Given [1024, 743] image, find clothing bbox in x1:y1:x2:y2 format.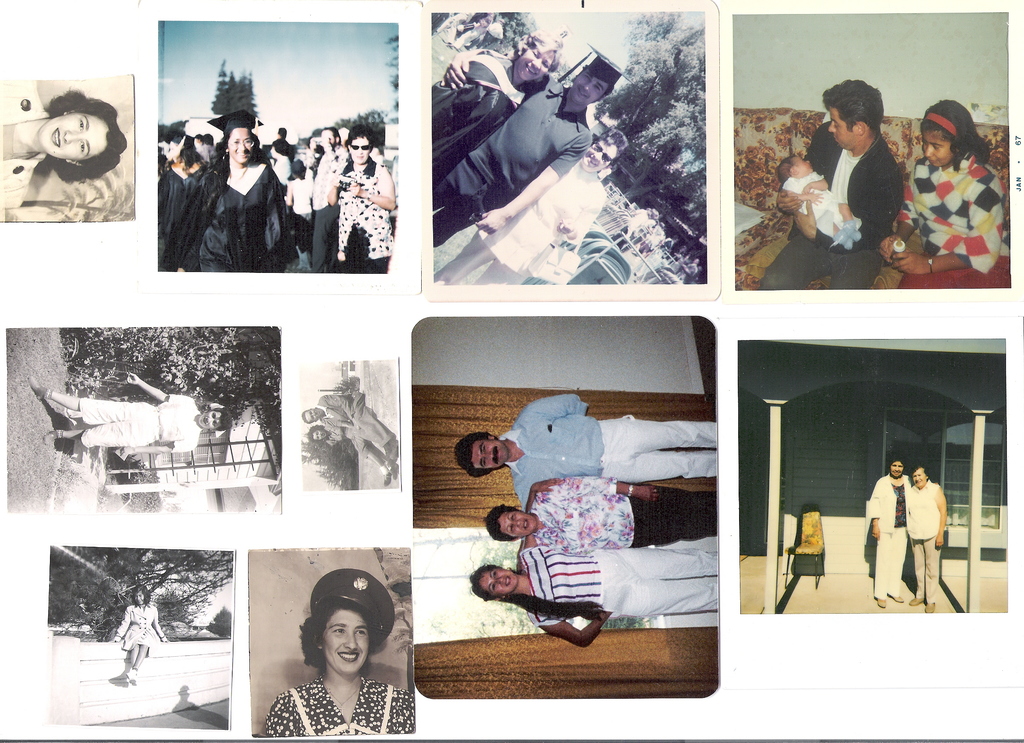
451:10:493:48.
